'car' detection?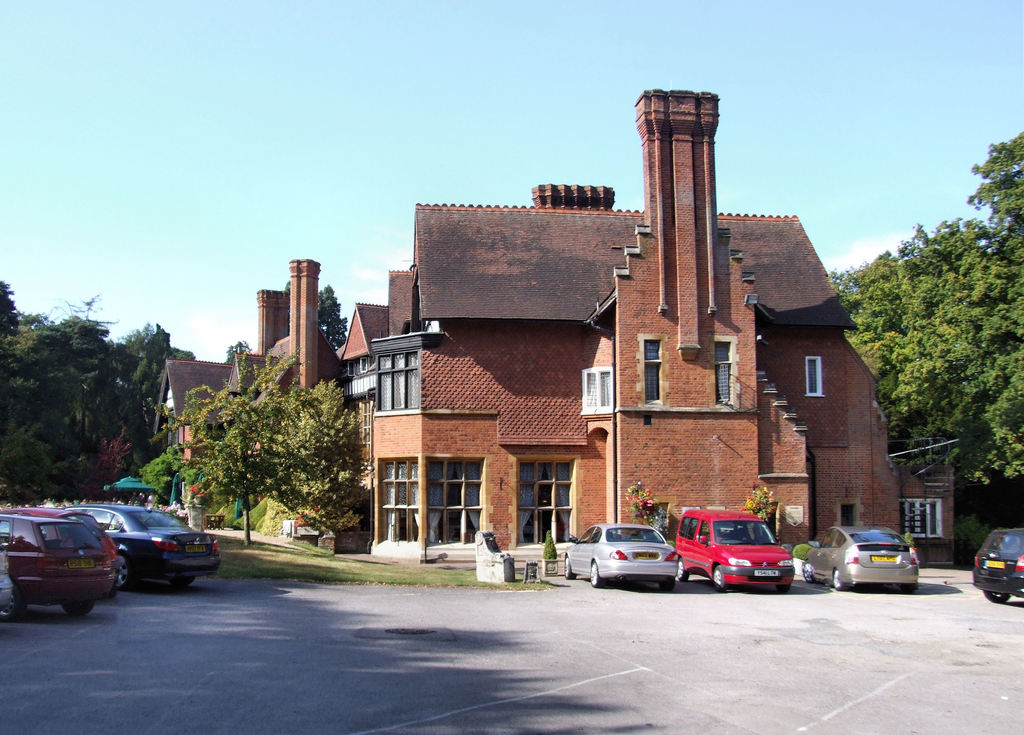
bbox=(799, 518, 921, 596)
